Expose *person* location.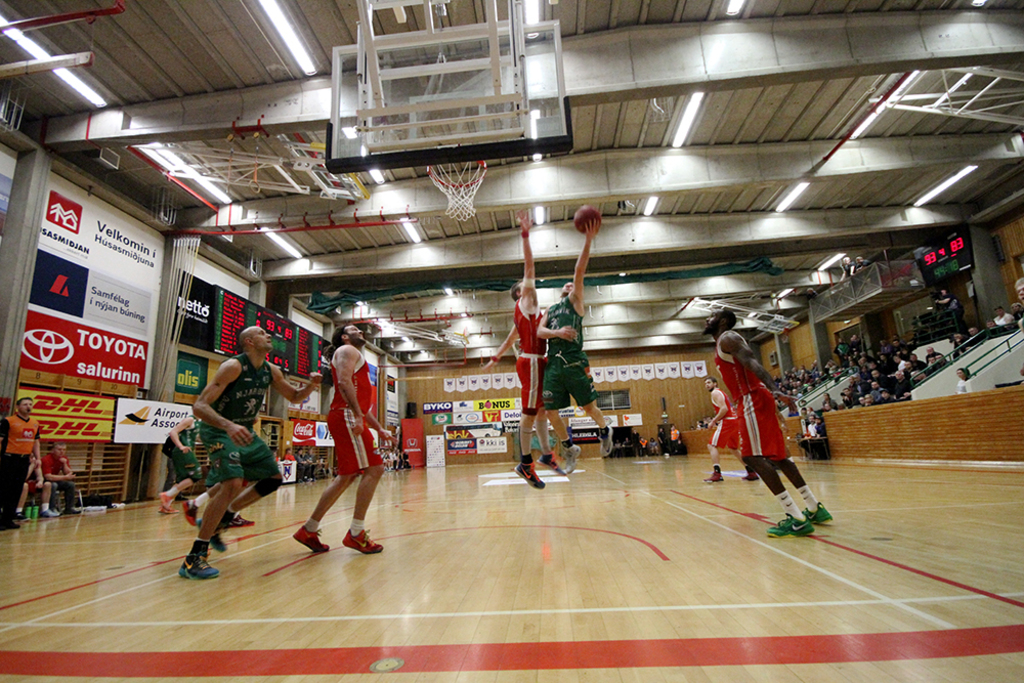
Exposed at [left=700, top=308, right=833, bottom=538].
